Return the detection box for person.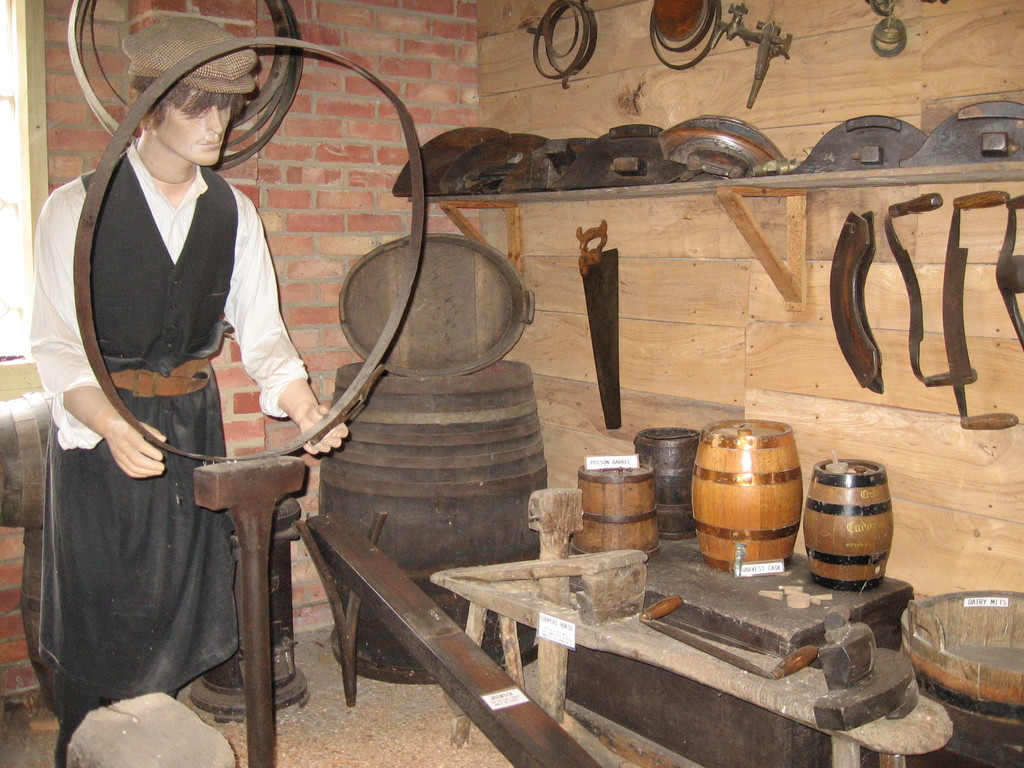
x1=30 y1=15 x2=349 y2=765.
